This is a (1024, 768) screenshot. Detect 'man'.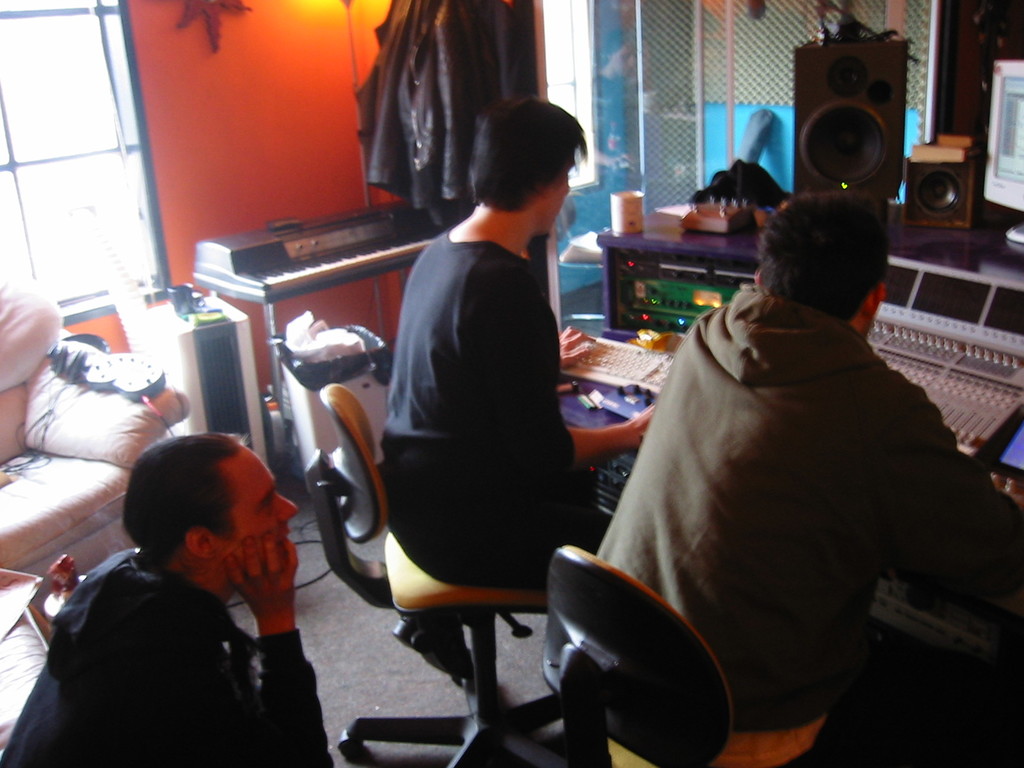
crop(598, 183, 1023, 767).
